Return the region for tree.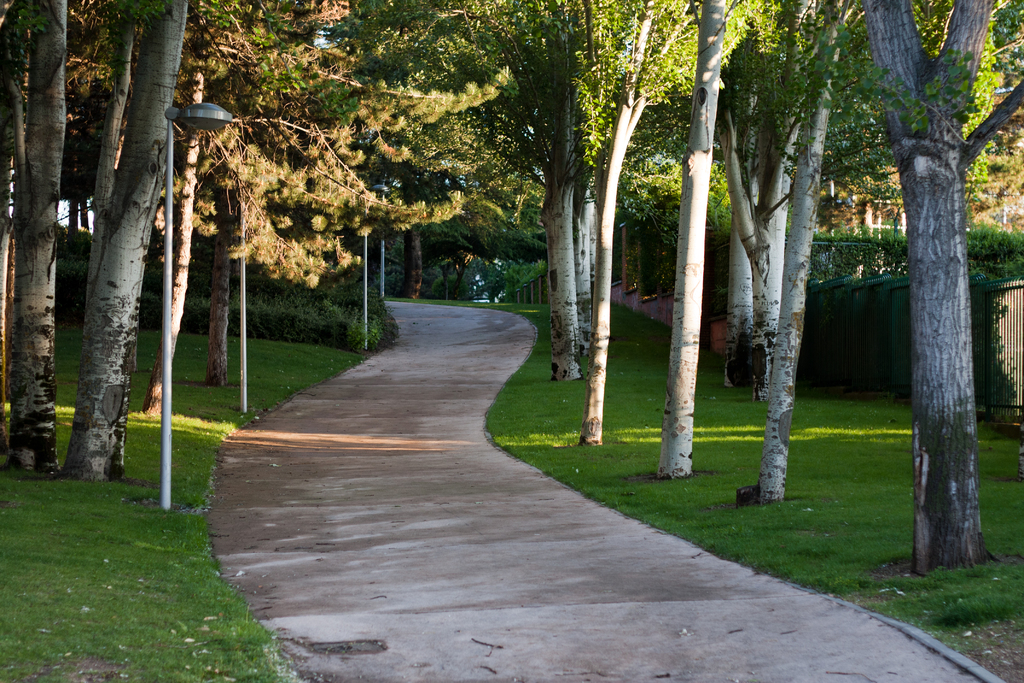
bbox(759, 0, 1023, 566).
